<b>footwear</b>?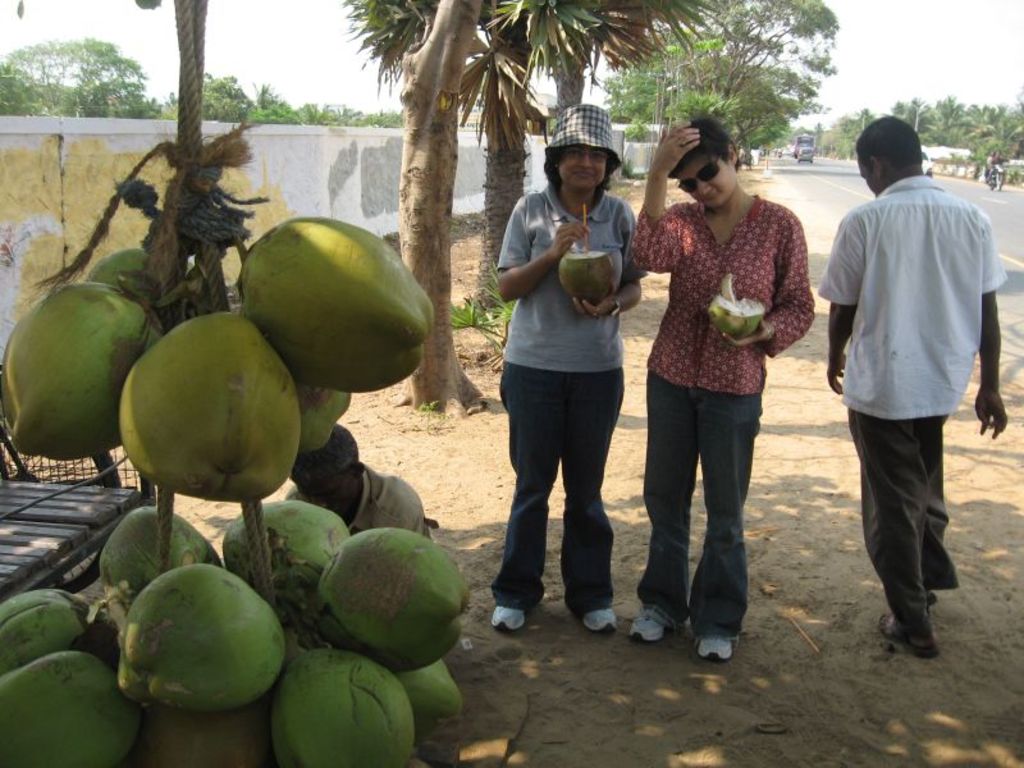
(631,614,669,640)
